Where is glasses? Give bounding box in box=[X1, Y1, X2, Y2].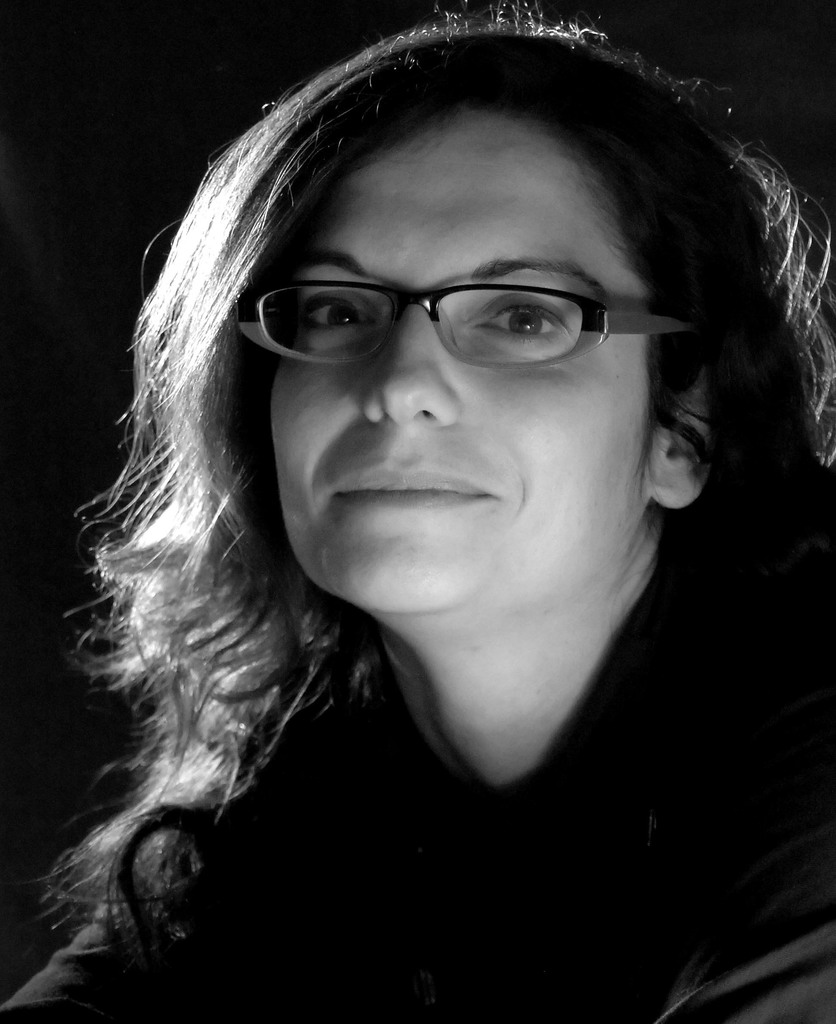
box=[227, 239, 674, 367].
